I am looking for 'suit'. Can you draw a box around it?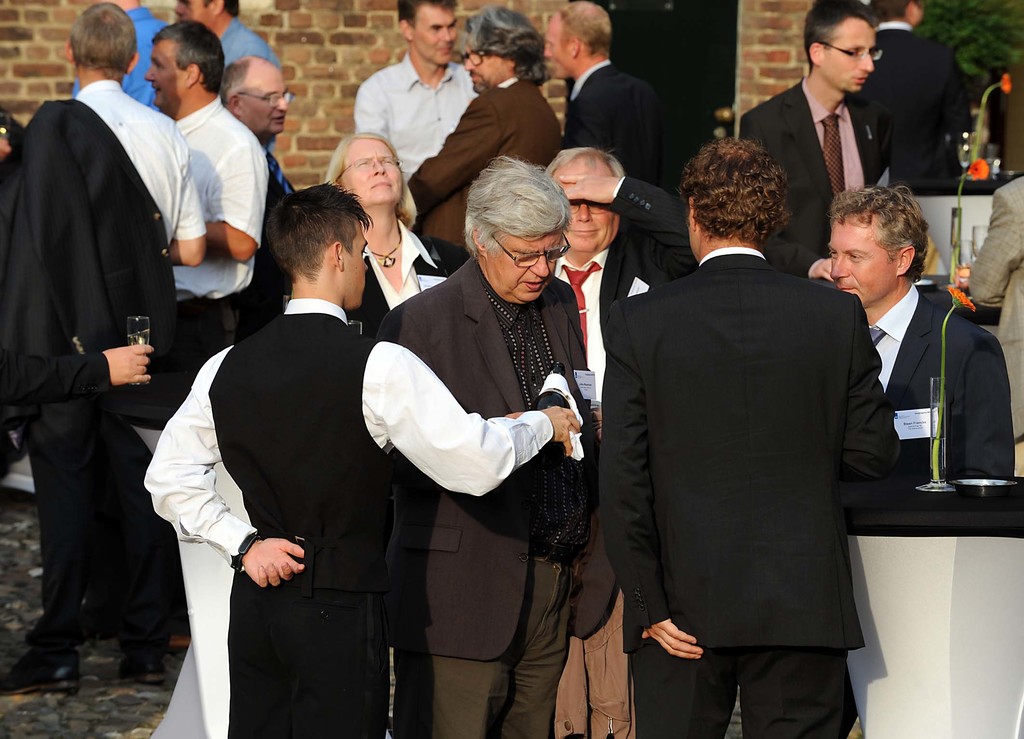
Sure, the bounding box is 565:58:670:183.
